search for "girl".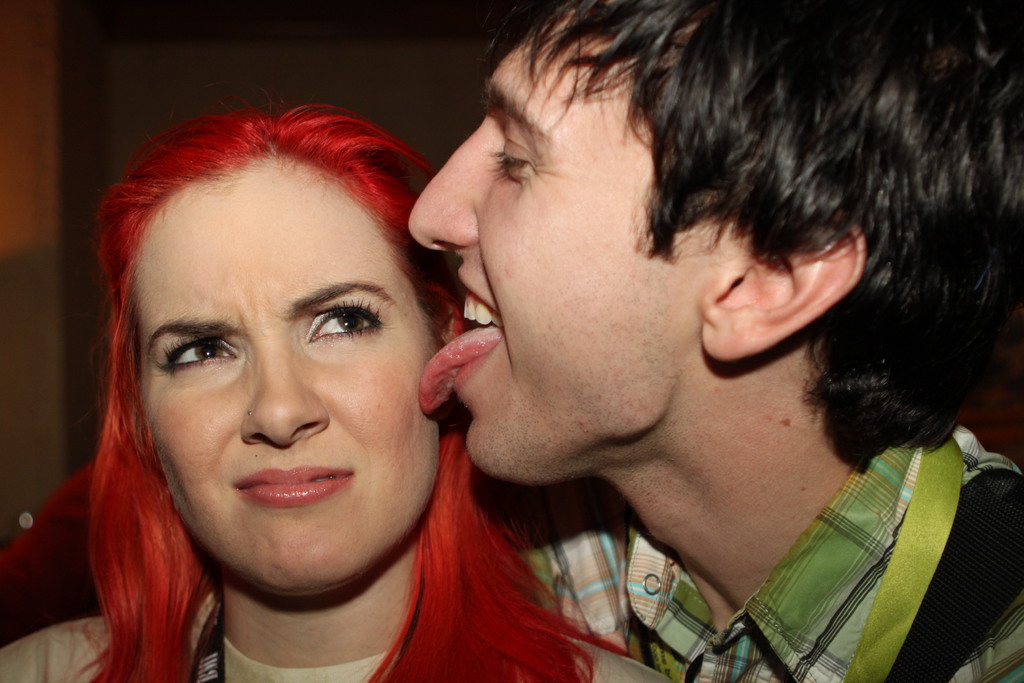
Found at {"left": 2, "top": 106, "right": 669, "bottom": 682}.
